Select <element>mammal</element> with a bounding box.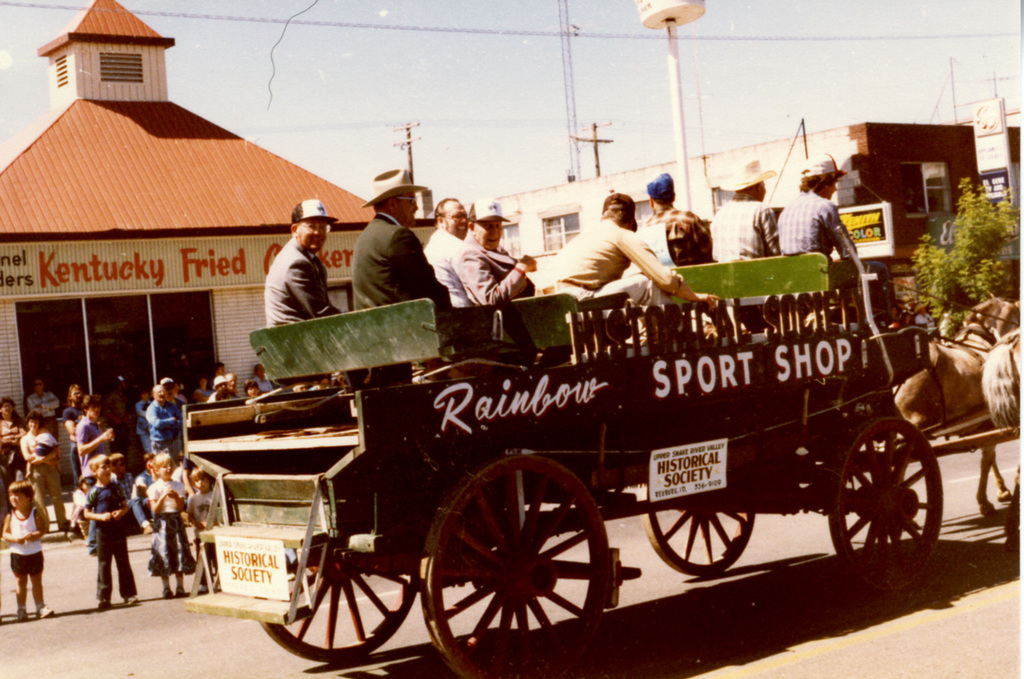
region(77, 456, 130, 608).
